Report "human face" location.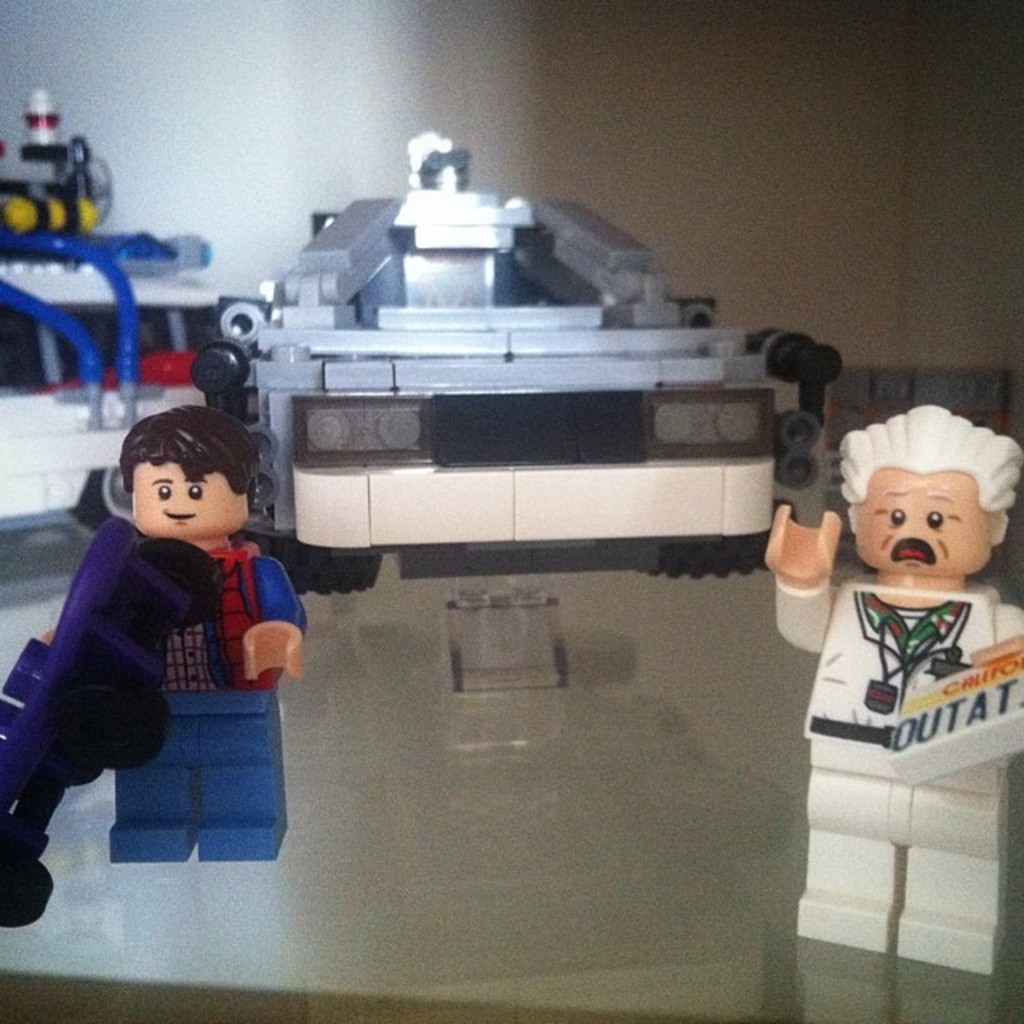
Report: detection(133, 453, 250, 530).
